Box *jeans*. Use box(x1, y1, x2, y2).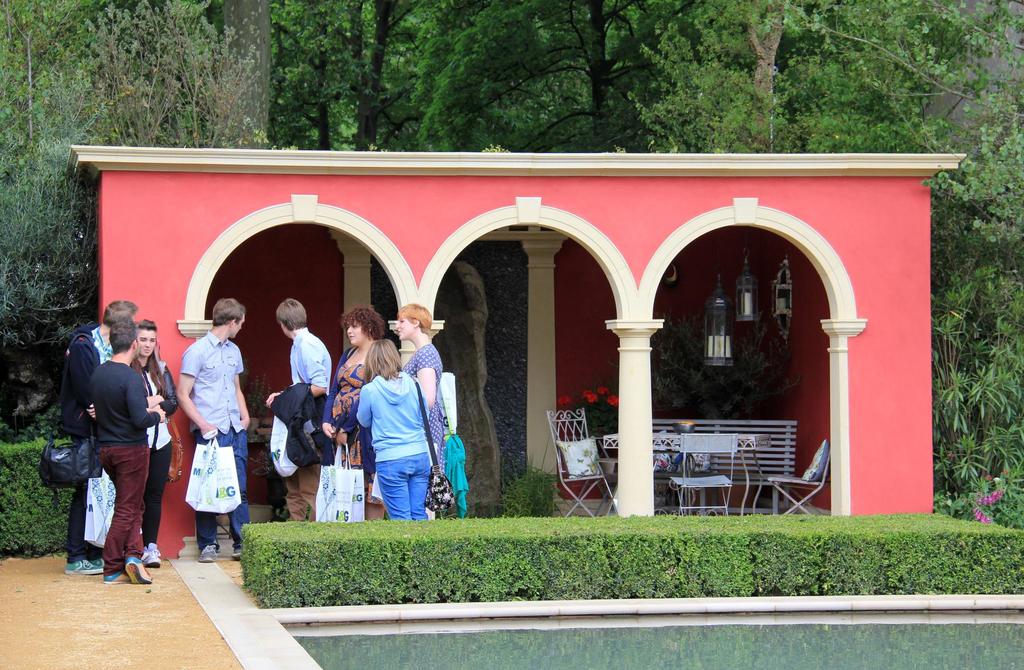
box(380, 450, 428, 519).
